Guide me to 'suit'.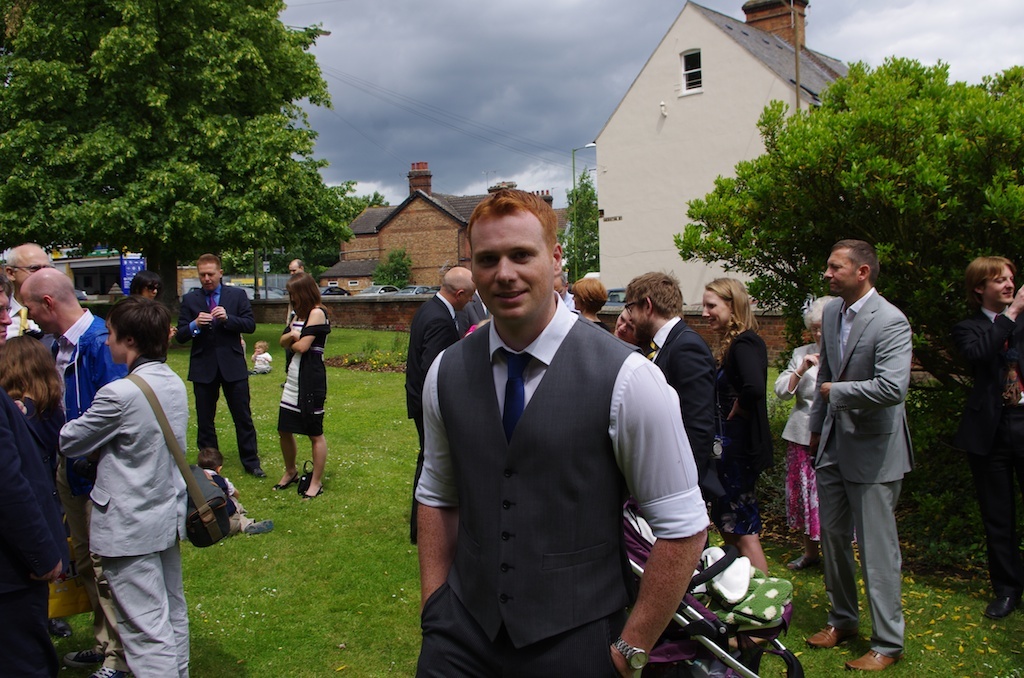
Guidance: (x1=458, y1=287, x2=489, y2=333).
